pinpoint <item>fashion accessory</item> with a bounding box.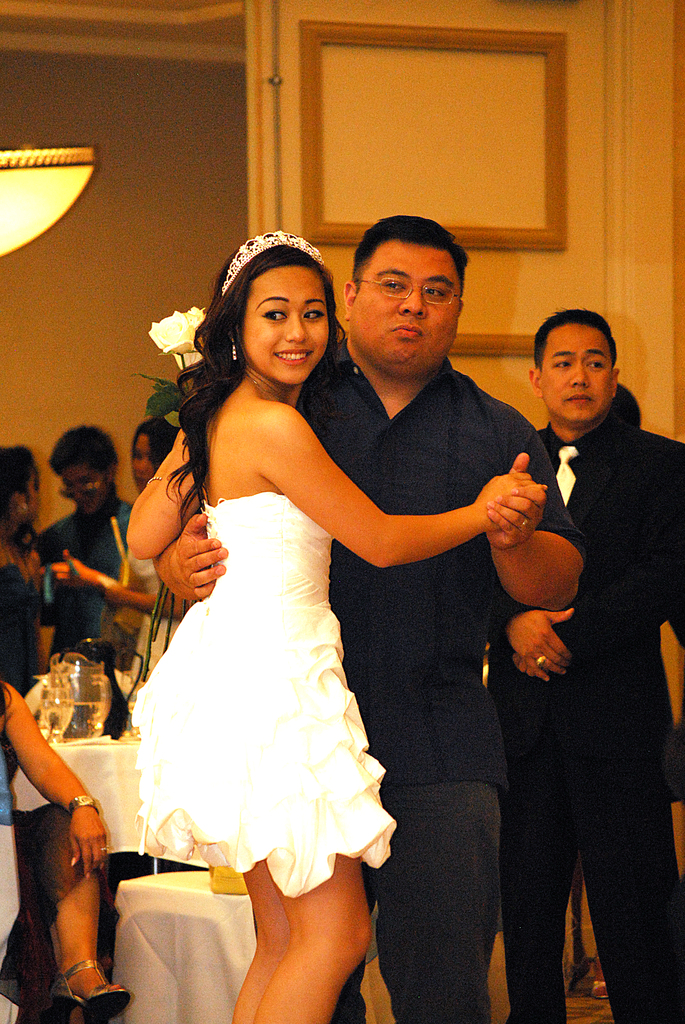
(left=551, top=440, right=578, bottom=507).
